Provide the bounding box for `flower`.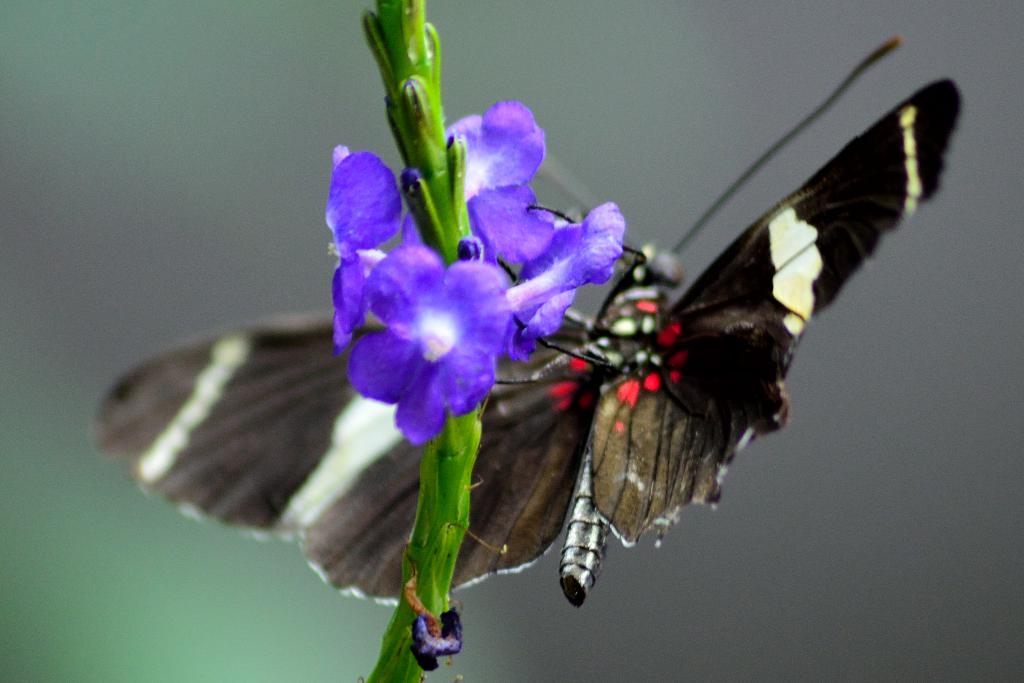
bbox(446, 95, 561, 267).
